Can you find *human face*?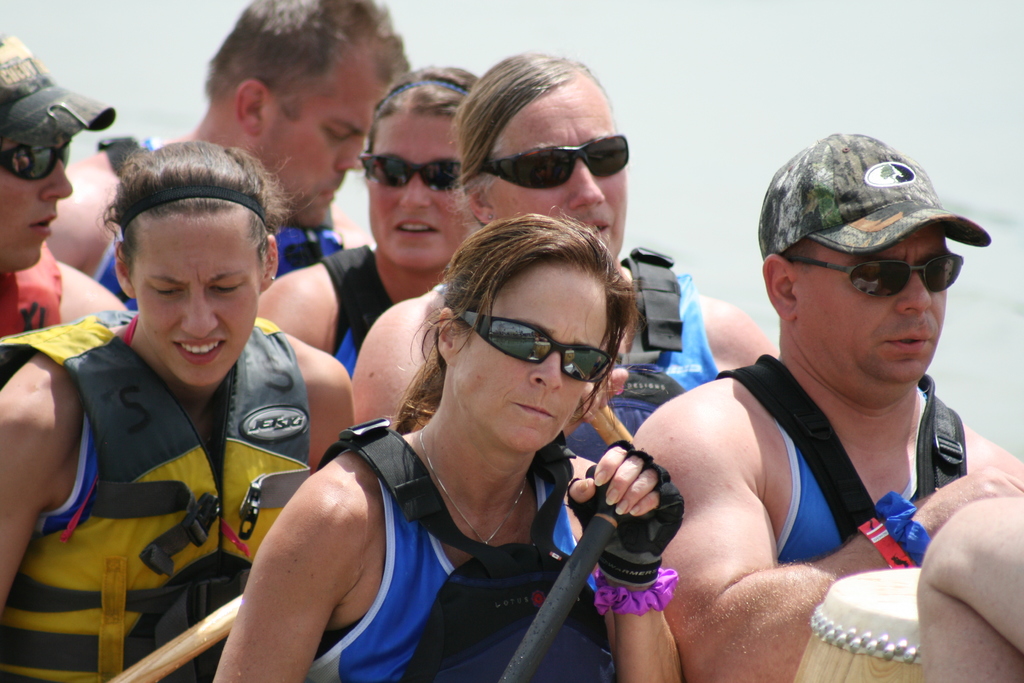
Yes, bounding box: [794,229,943,378].
